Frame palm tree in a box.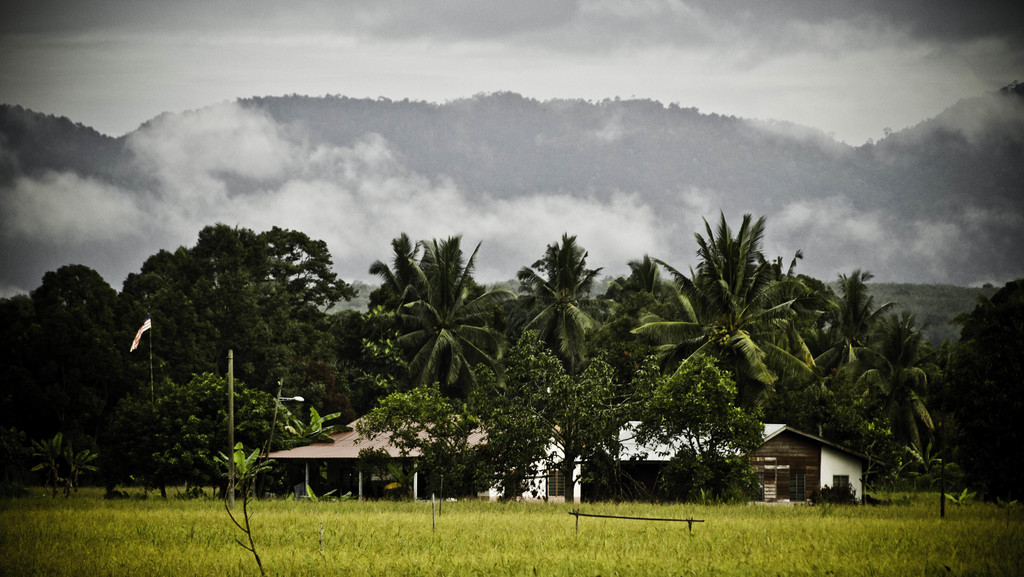
(497, 236, 595, 369).
